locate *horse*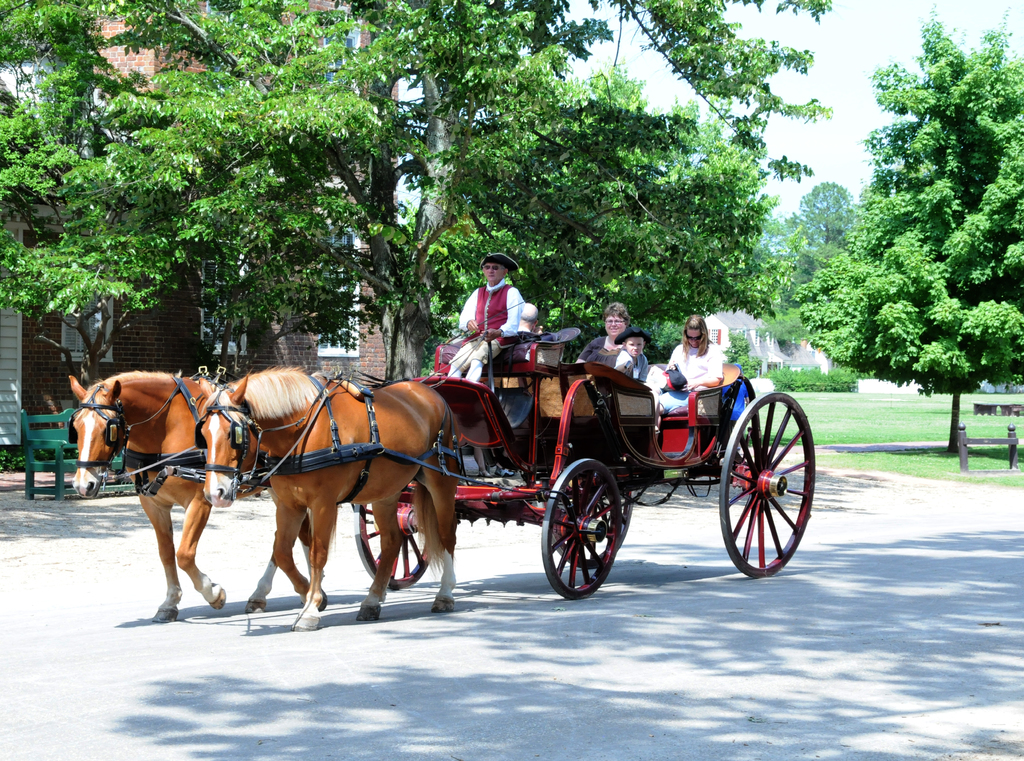
bbox(196, 366, 463, 632)
